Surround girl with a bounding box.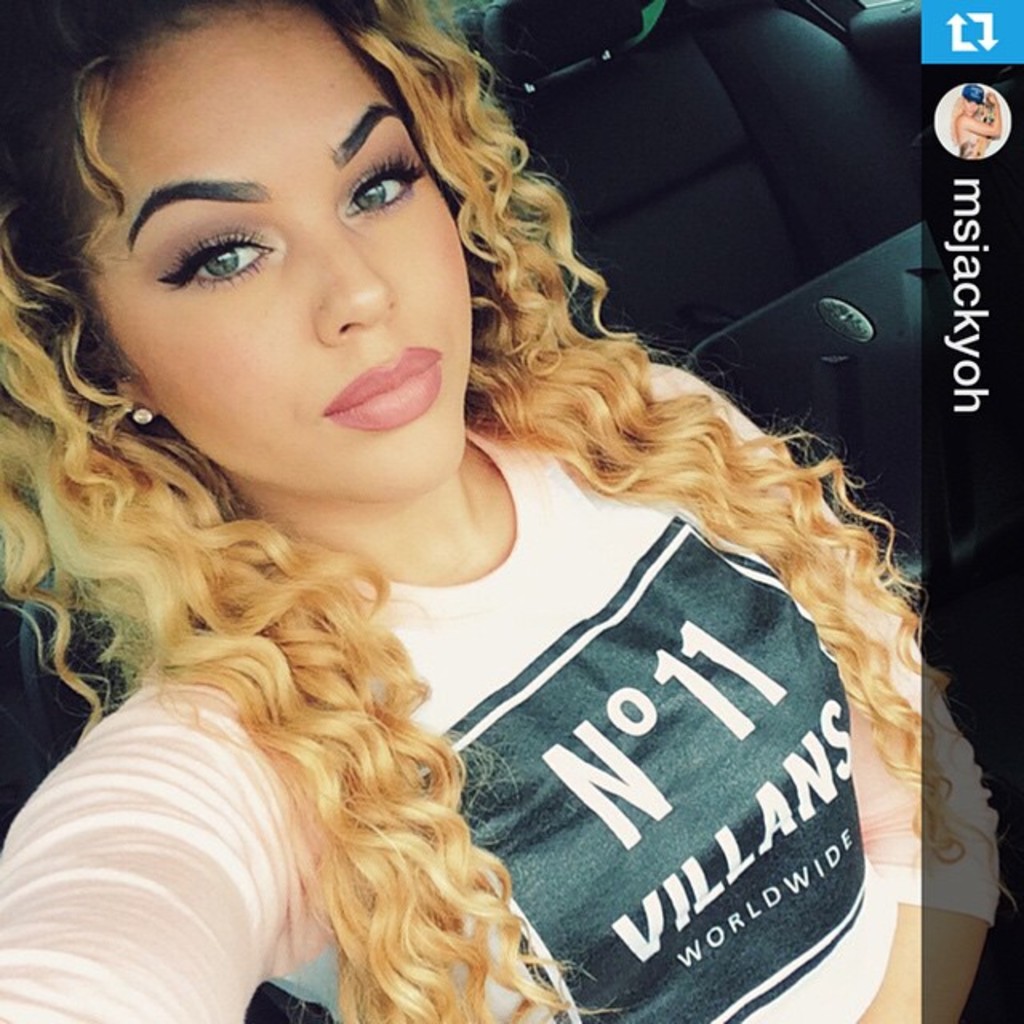
(x1=37, y1=0, x2=885, y2=1023).
